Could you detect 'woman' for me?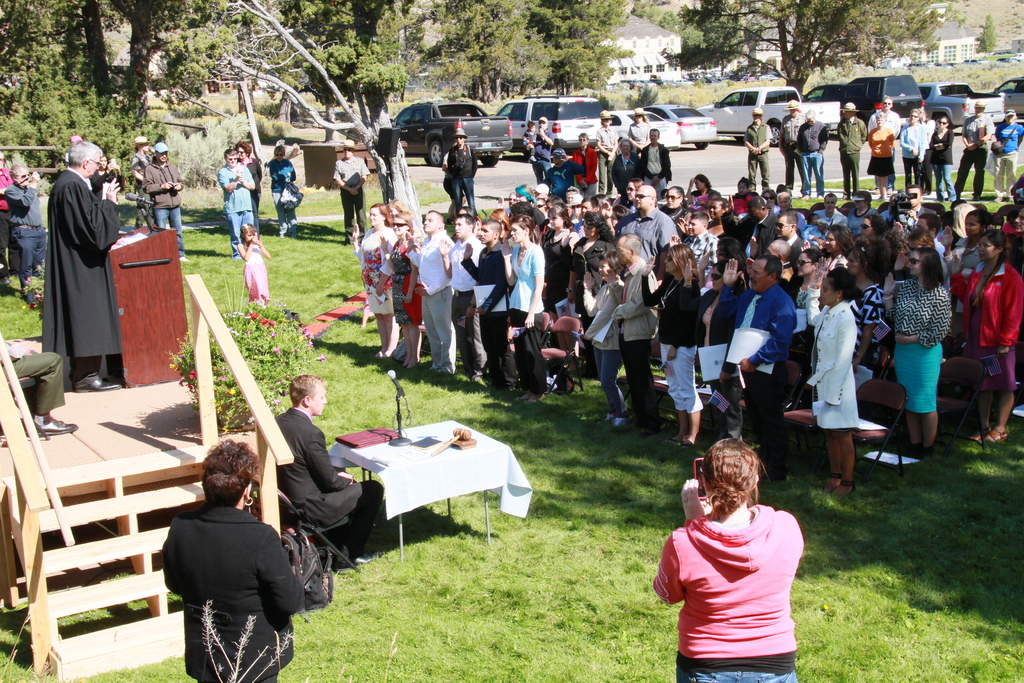
Detection result: bbox=(863, 111, 897, 198).
